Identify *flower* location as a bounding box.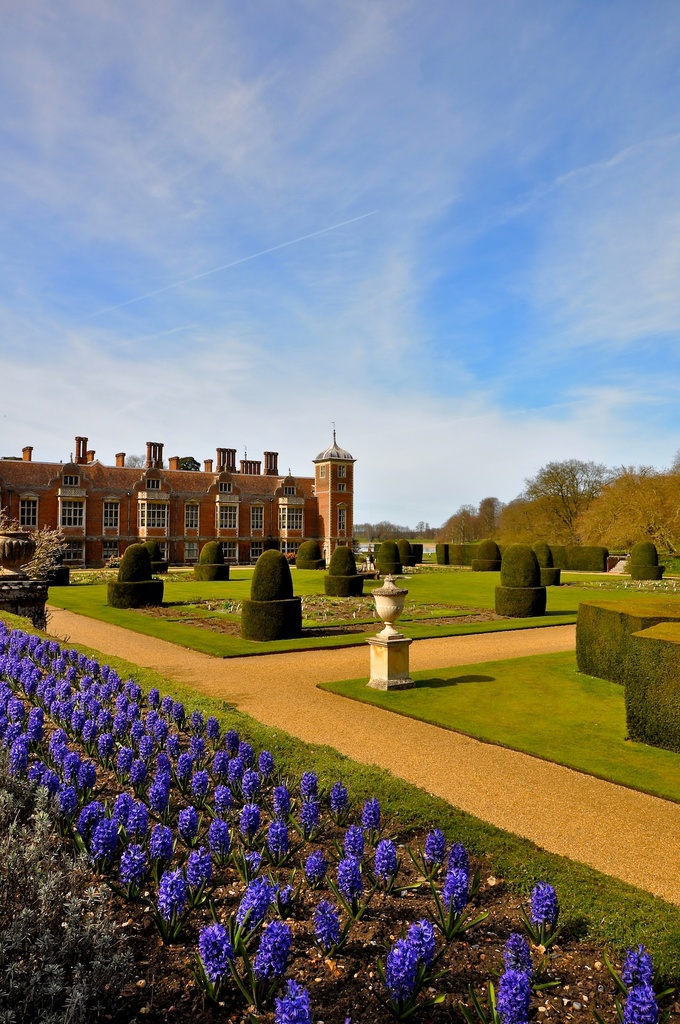
[177,804,203,840].
